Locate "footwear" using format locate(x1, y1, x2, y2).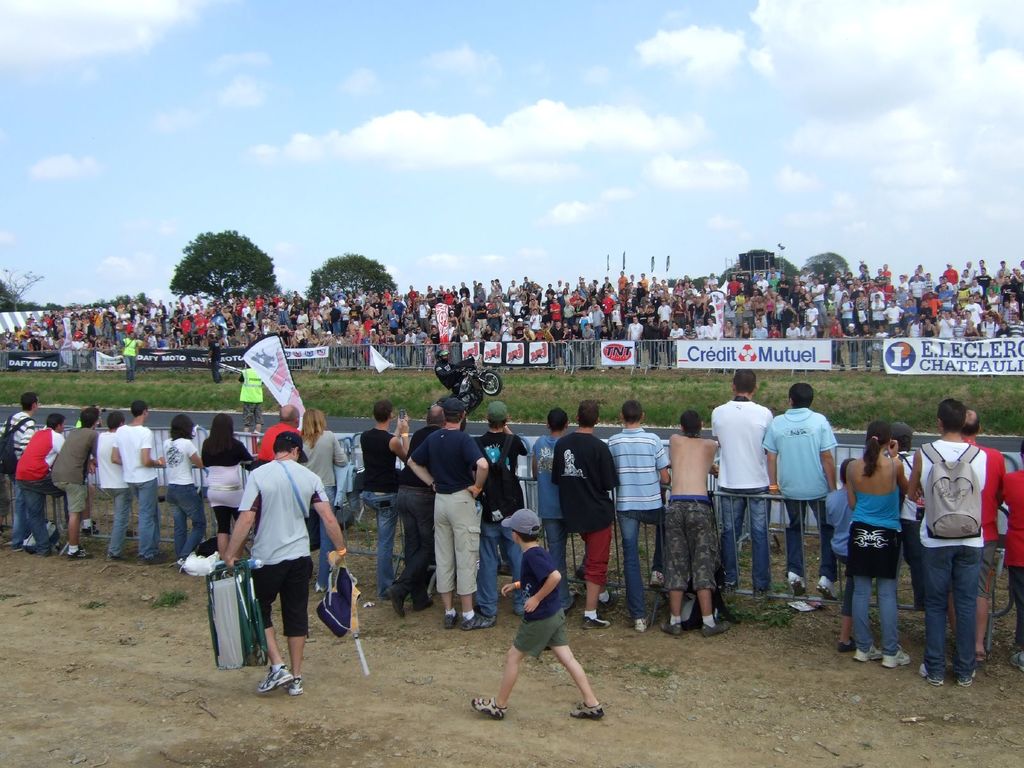
locate(728, 582, 739, 596).
